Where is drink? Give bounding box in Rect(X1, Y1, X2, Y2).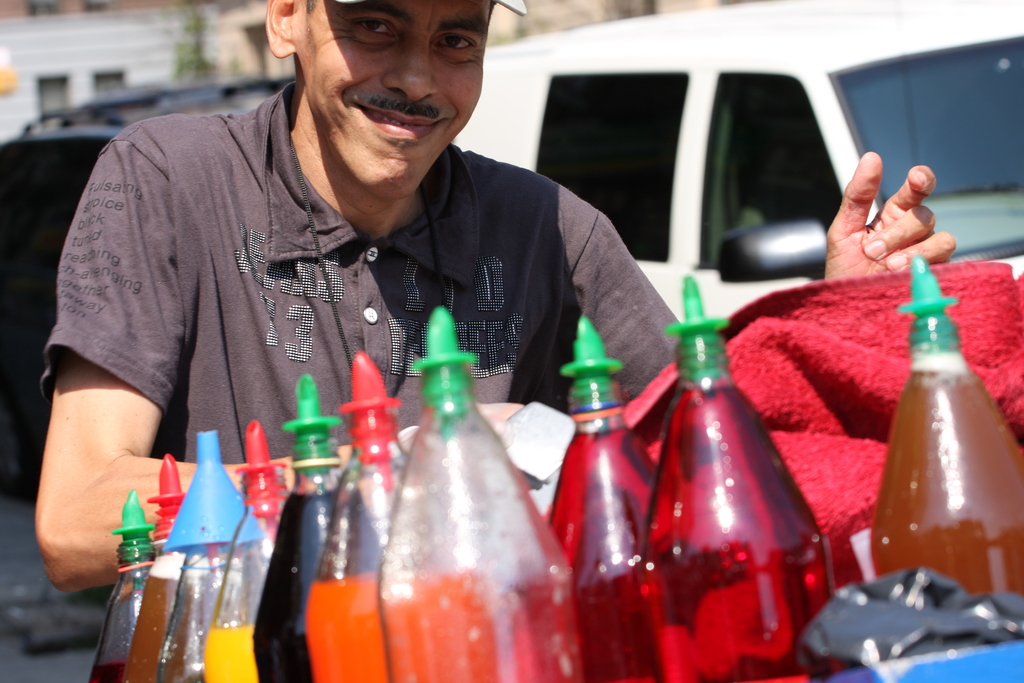
Rect(122, 561, 186, 682).
